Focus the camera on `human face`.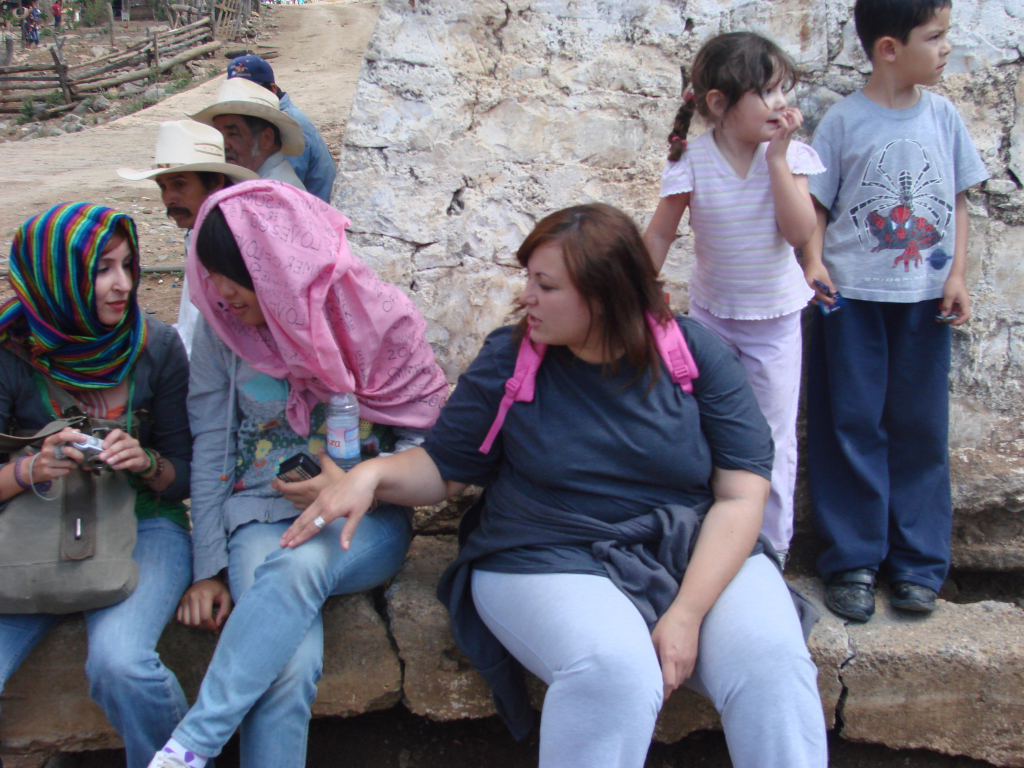
Focus region: left=212, top=111, right=258, bottom=172.
